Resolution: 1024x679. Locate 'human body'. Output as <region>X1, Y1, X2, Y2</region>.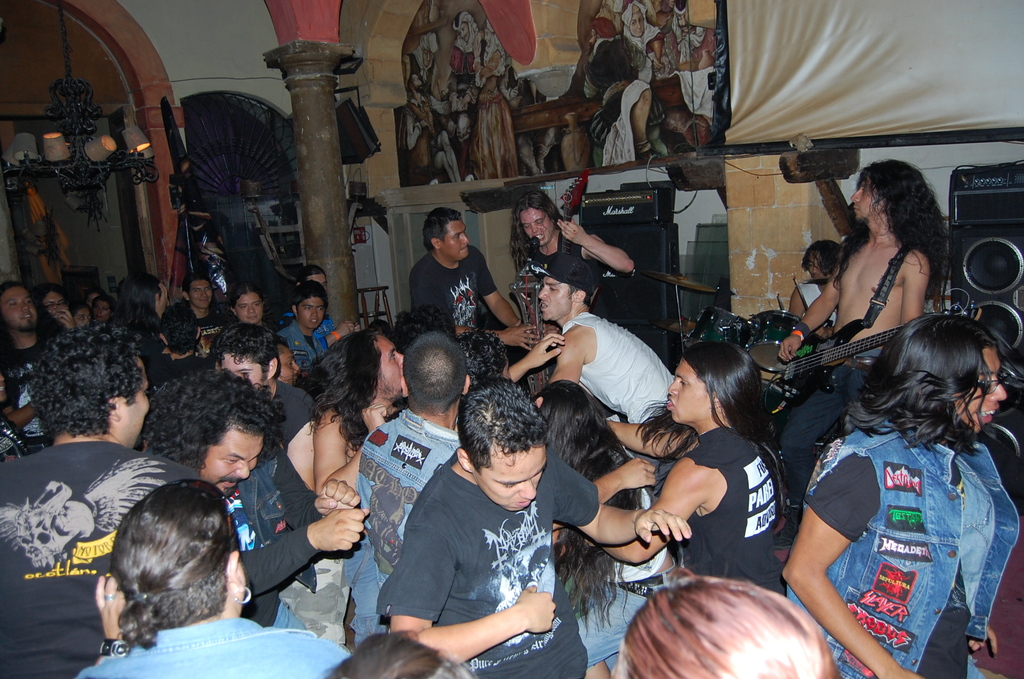
<region>407, 243, 541, 353</region>.
